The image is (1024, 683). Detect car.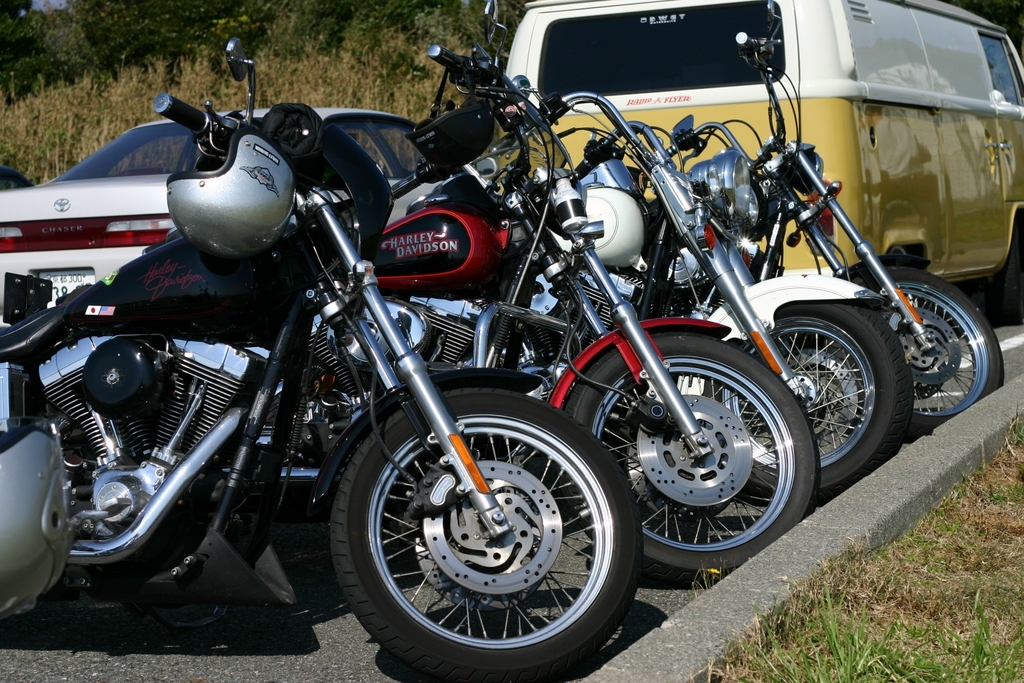
Detection: 0:110:462:329.
